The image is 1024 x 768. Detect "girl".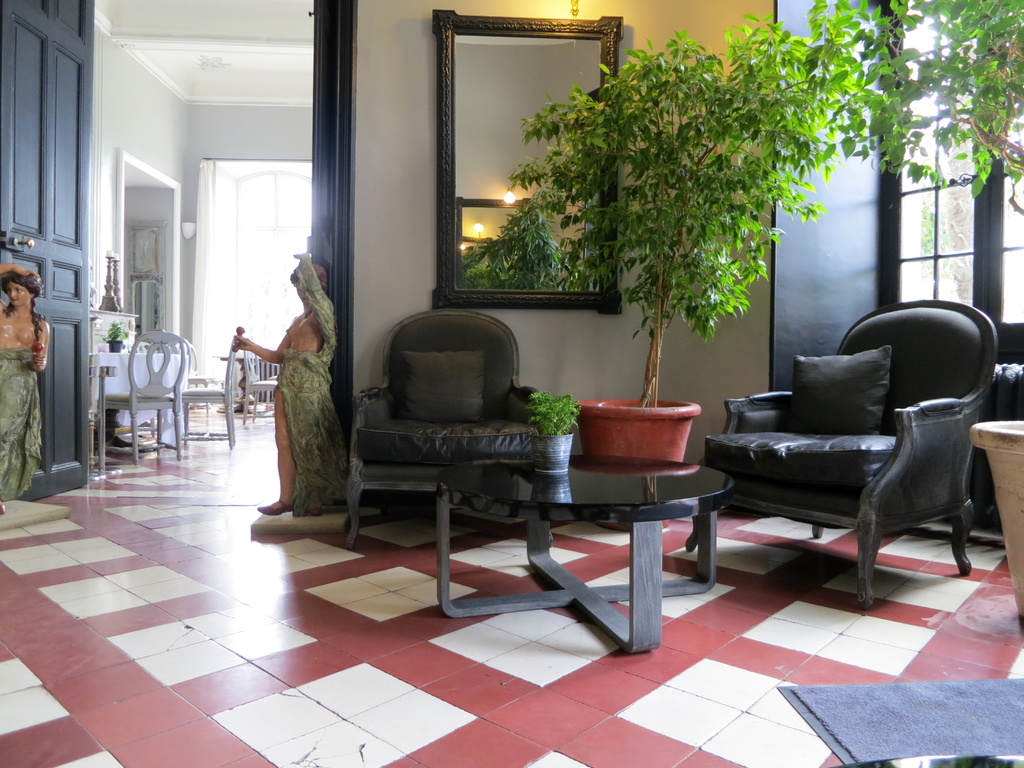
Detection: crop(223, 250, 350, 517).
